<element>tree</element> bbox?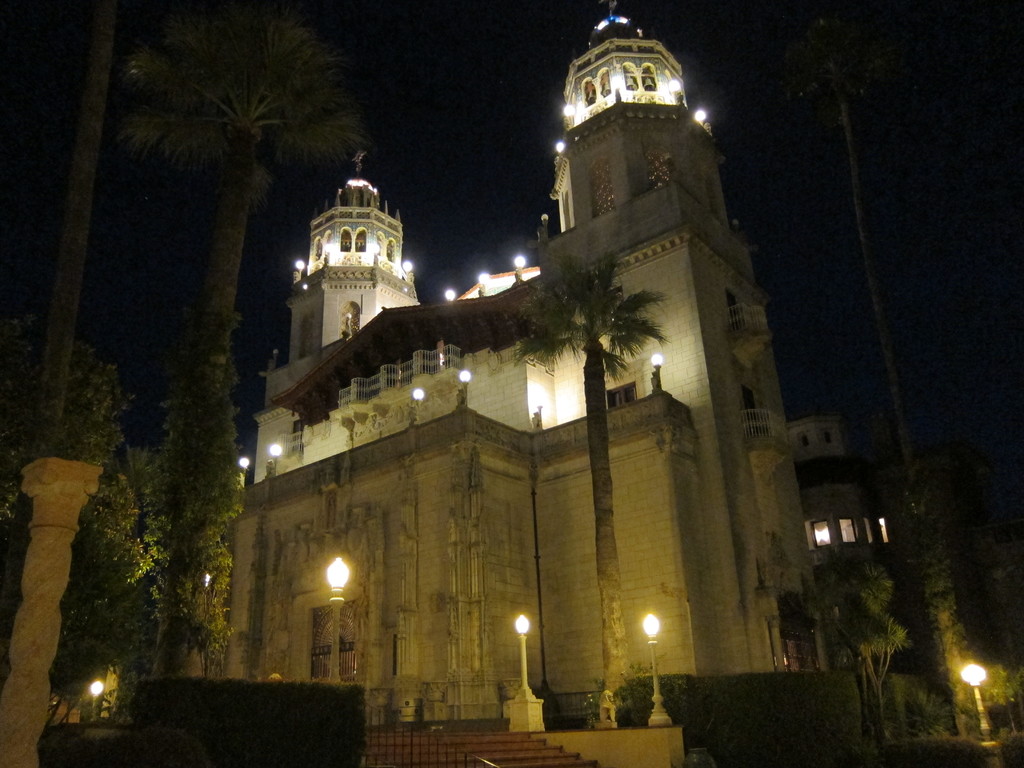
26 0 141 470
